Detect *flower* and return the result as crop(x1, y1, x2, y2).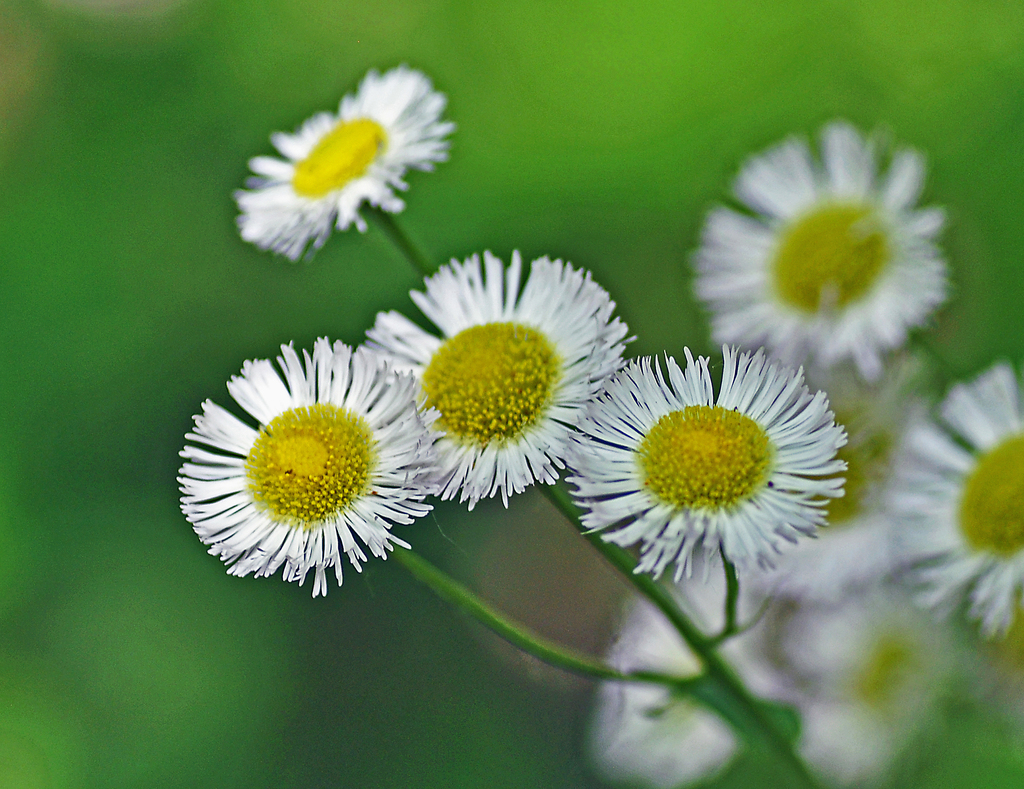
crop(349, 248, 642, 497).
